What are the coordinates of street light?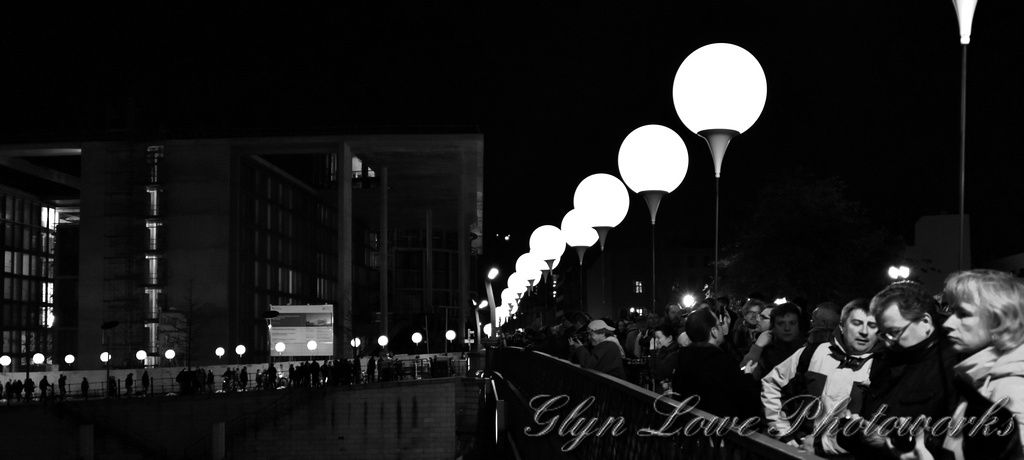
bbox=(564, 211, 600, 324).
